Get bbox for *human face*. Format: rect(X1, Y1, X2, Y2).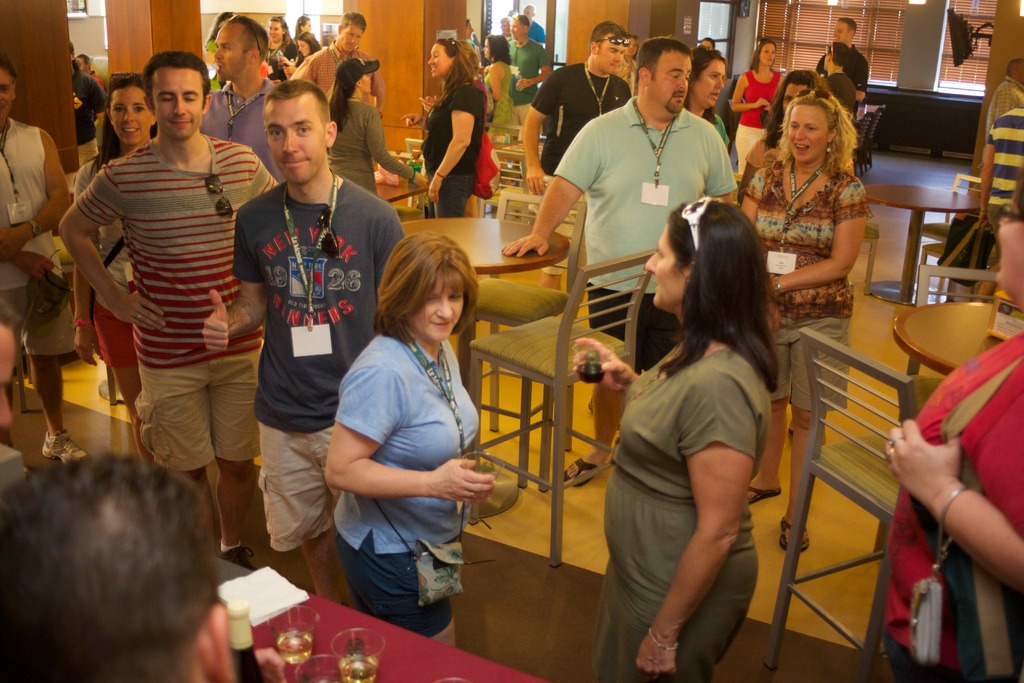
rect(264, 101, 323, 184).
